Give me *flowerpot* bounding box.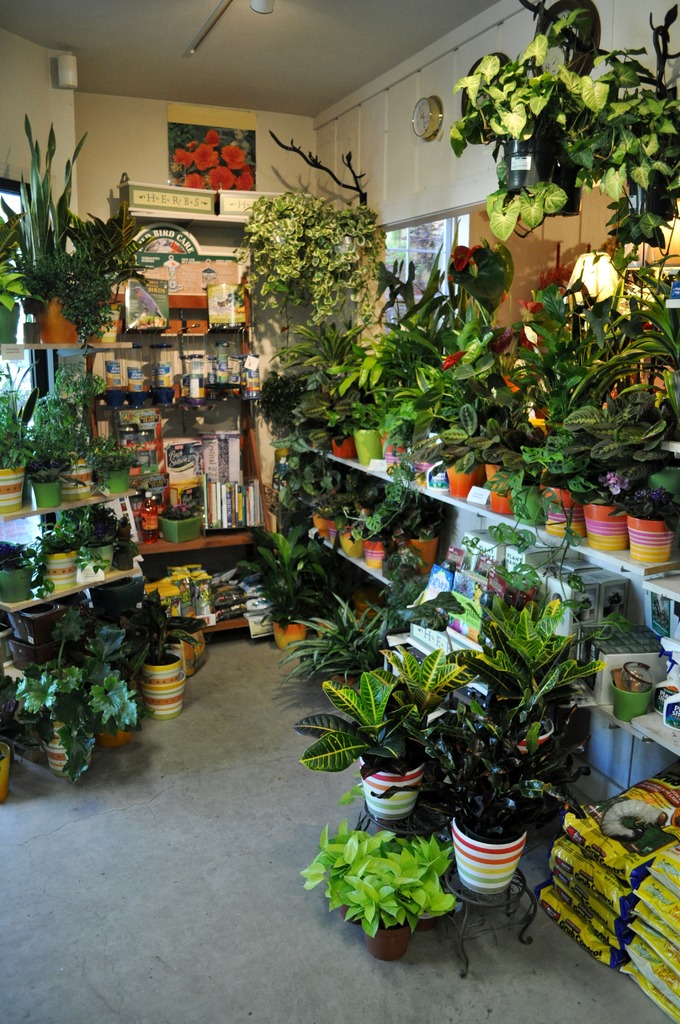
select_region(363, 536, 394, 572).
